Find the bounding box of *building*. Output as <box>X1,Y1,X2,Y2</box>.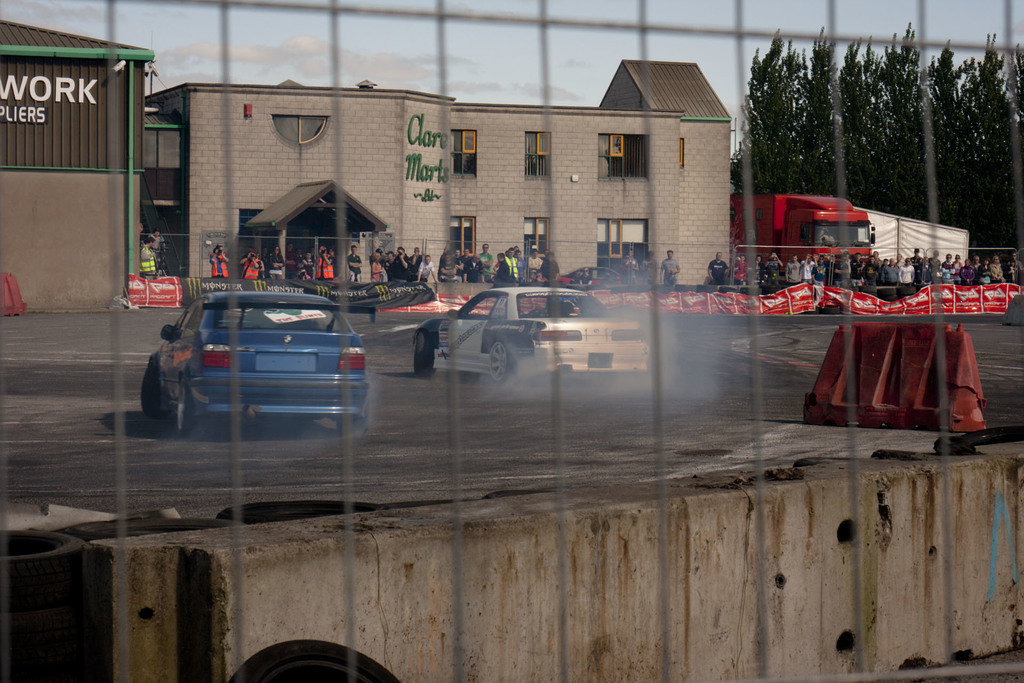
<box>0,17,736,311</box>.
